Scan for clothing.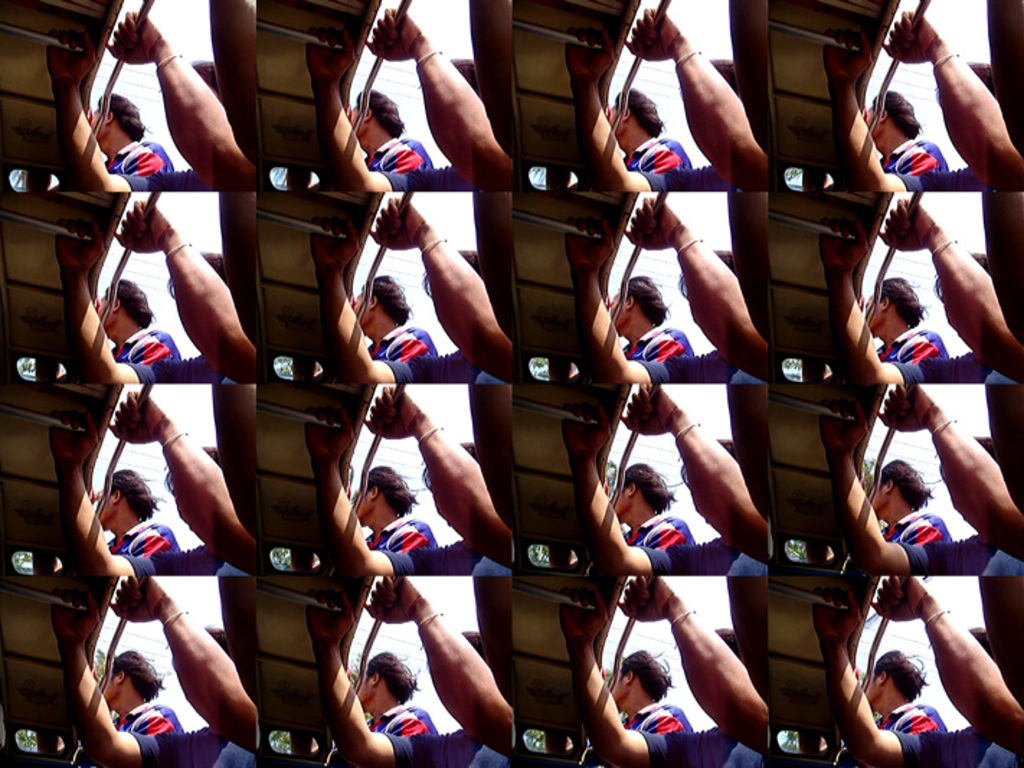
Scan result: [left=894, top=347, right=1018, bottom=385].
